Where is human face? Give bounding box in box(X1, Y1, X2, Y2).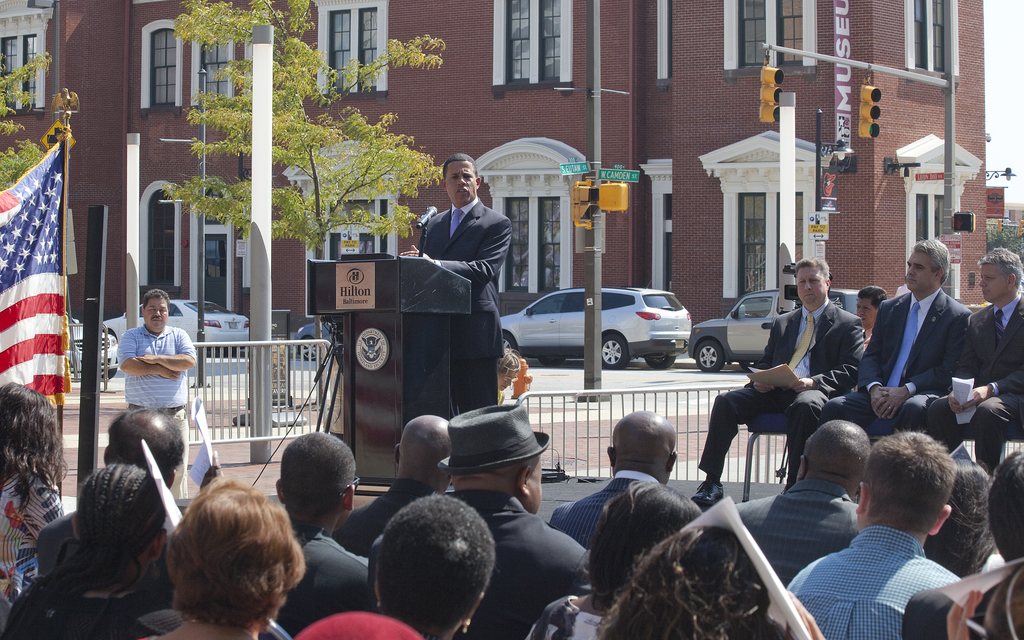
box(902, 252, 936, 296).
